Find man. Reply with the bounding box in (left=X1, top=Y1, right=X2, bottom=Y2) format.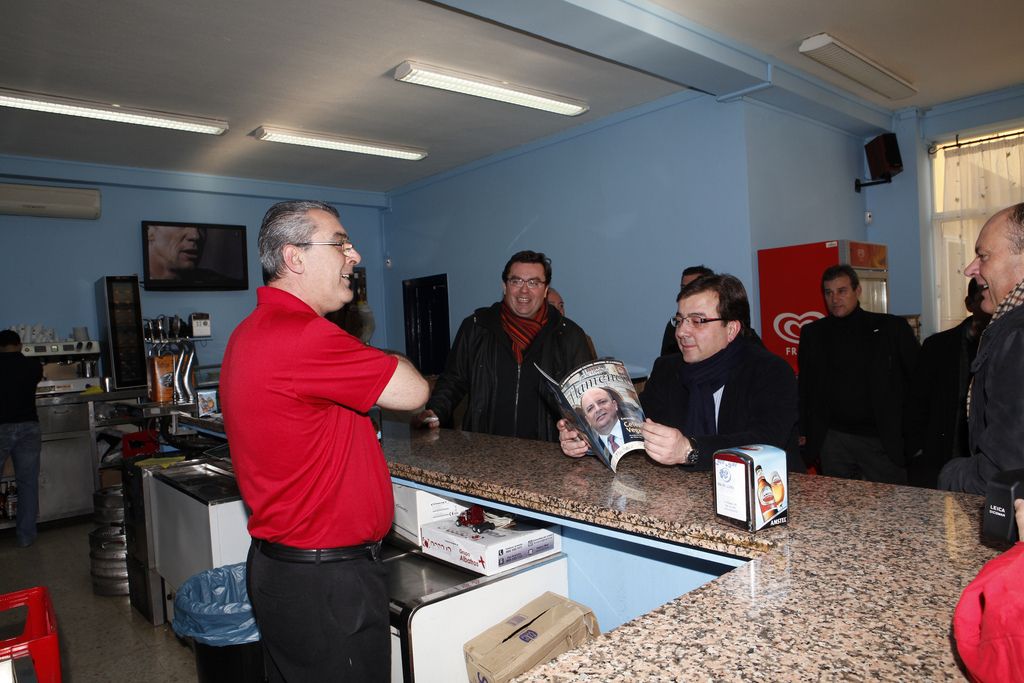
(left=646, top=257, right=719, bottom=390).
